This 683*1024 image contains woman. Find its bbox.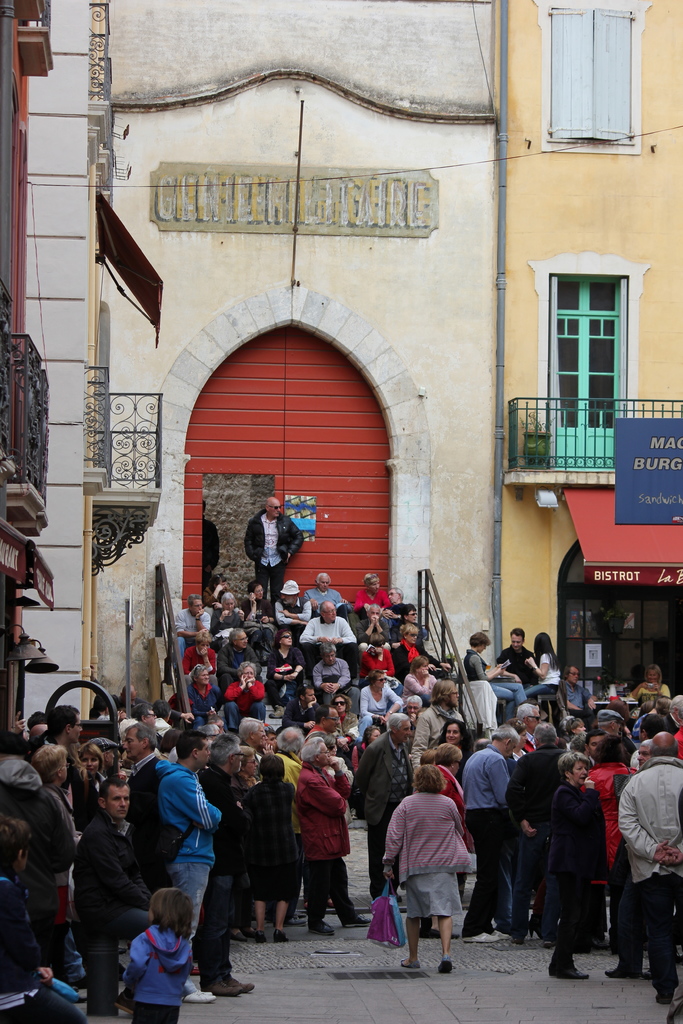
bbox=(183, 627, 217, 687).
